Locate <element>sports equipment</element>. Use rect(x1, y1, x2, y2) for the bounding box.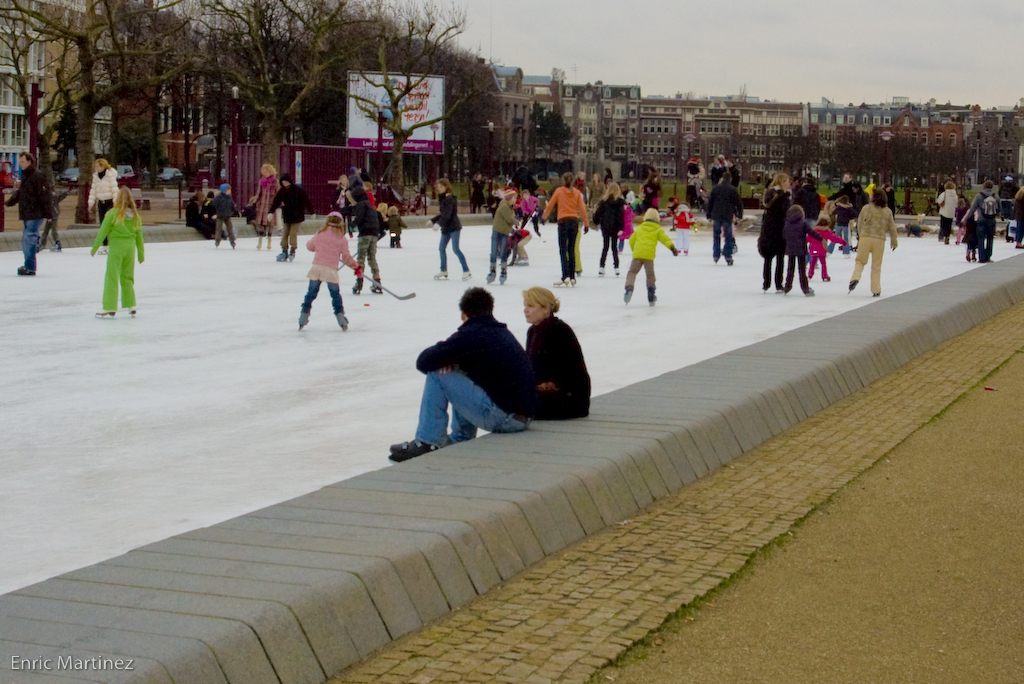
rect(336, 240, 359, 267).
